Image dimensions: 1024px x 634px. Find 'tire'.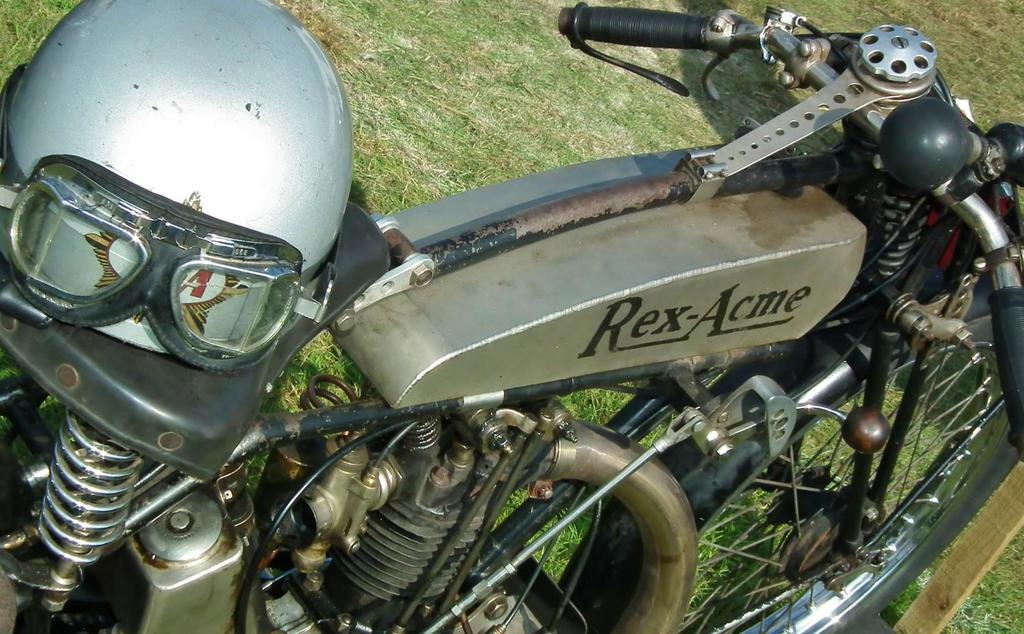
328/412/697/633.
